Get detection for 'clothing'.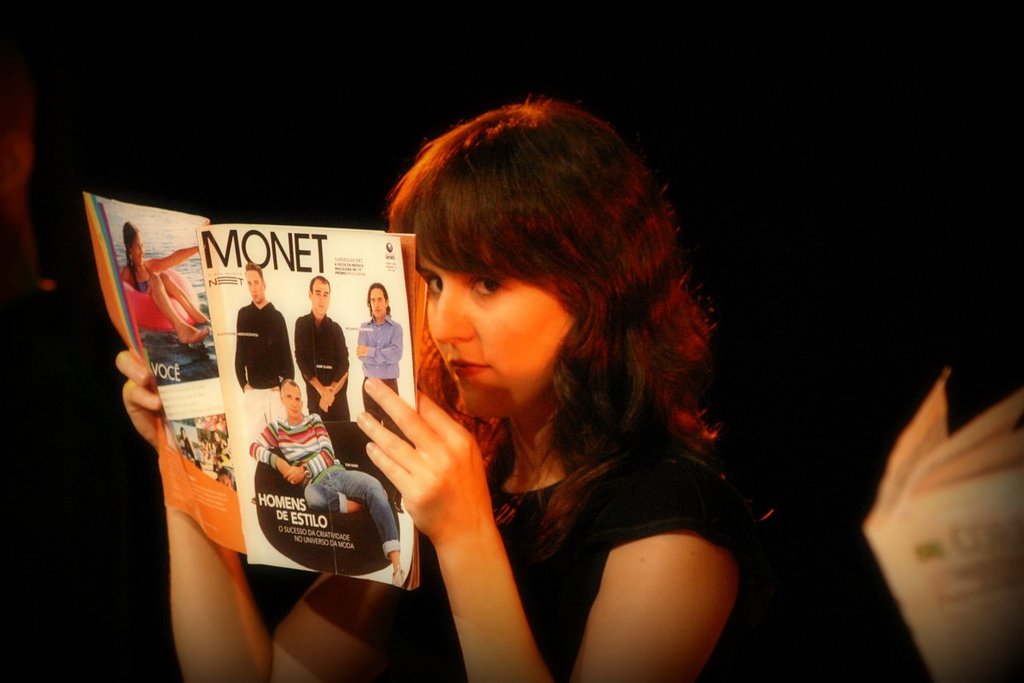
Detection: bbox=(239, 405, 401, 558).
